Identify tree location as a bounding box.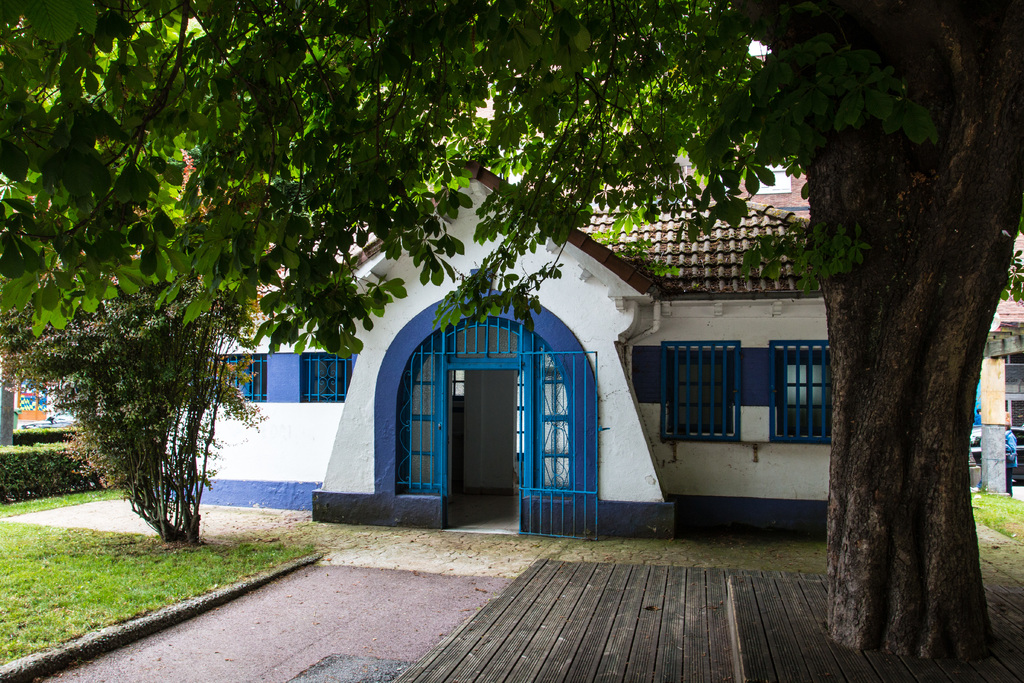
detection(43, 248, 266, 543).
